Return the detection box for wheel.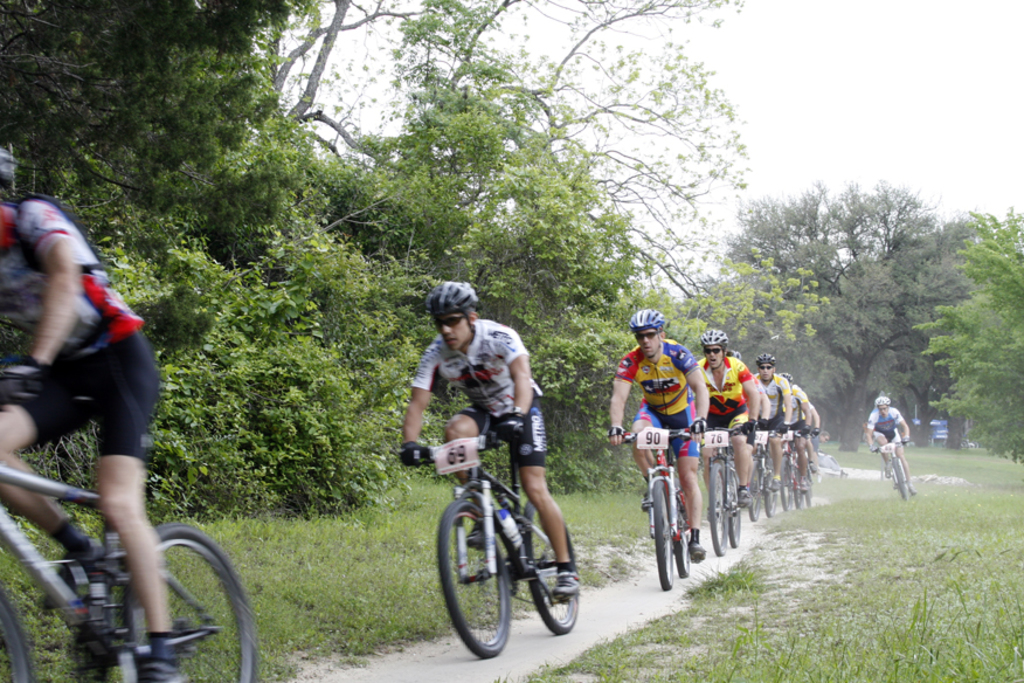
{"left": 761, "top": 464, "right": 774, "bottom": 517}.
